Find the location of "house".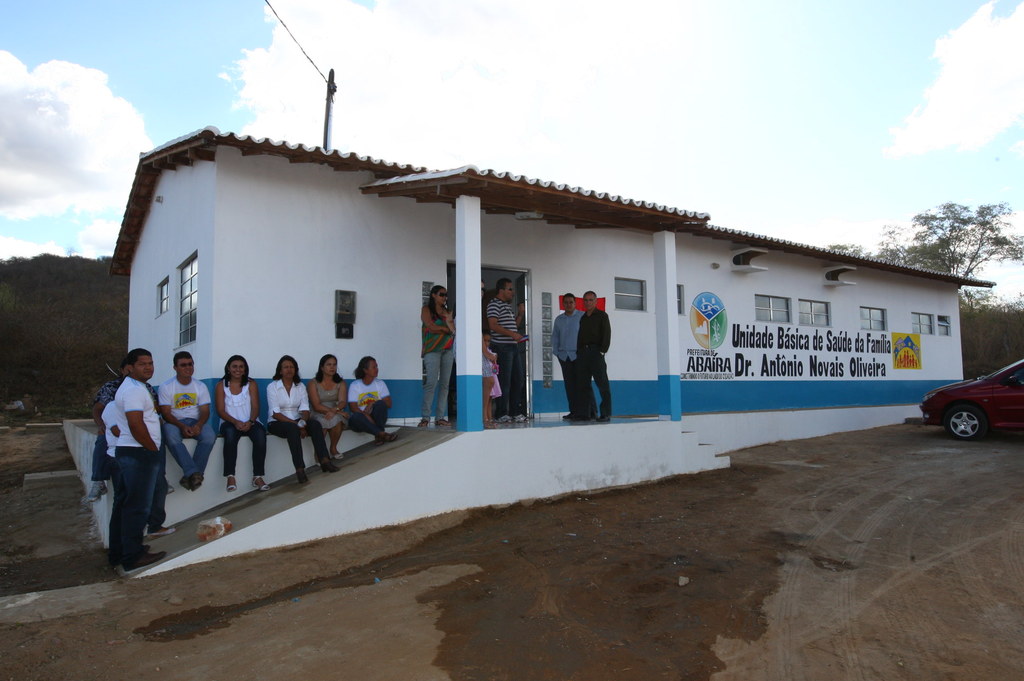
Location: (62, 121, 993, 575).
